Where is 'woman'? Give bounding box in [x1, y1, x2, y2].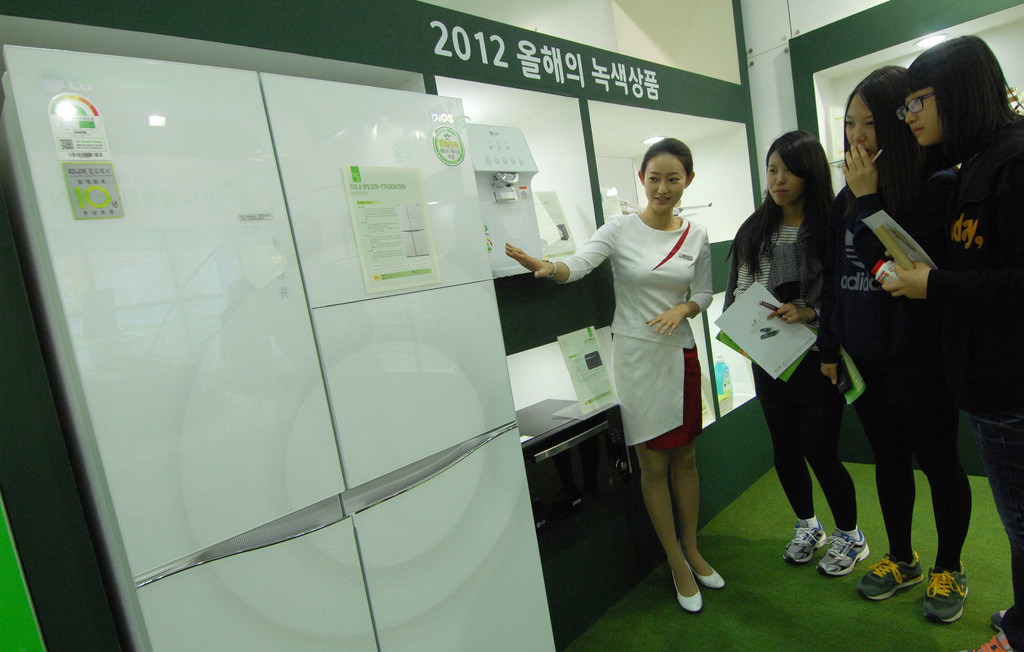
[866, 29, 1023, 651].
